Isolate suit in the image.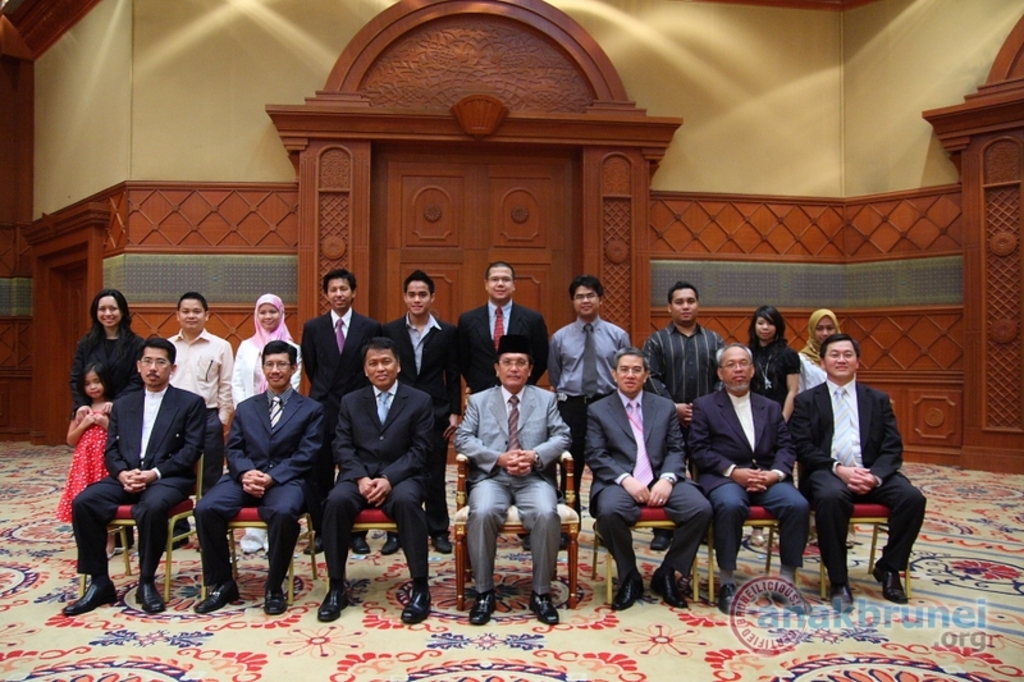
Isolated region: 790 384 927 578.
